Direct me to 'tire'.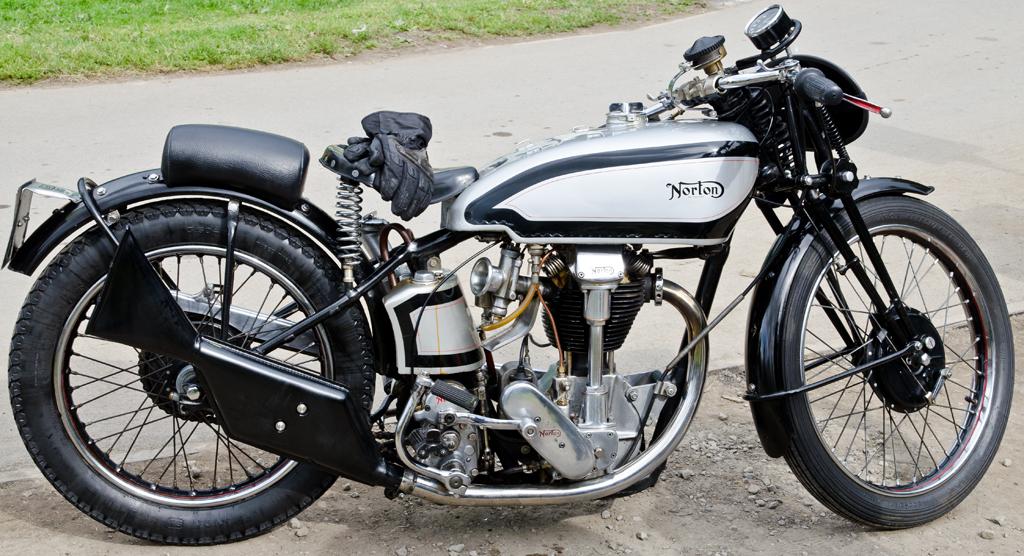
Direction: box=[783, 194, 1014, 530].
